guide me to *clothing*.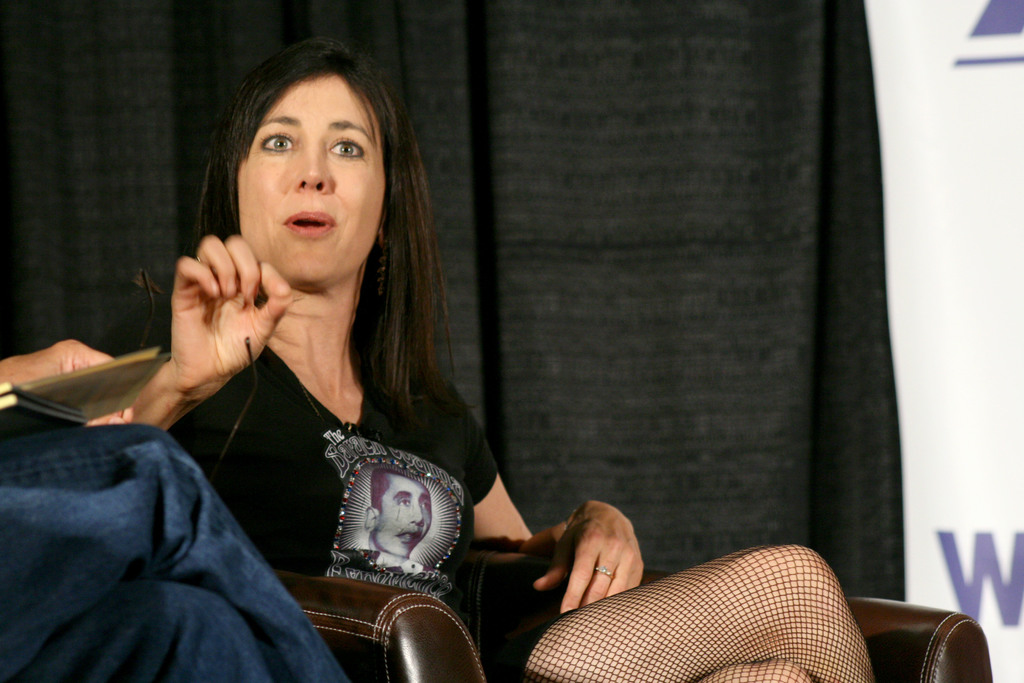
Guidance: 88, 293, 875, 682.
